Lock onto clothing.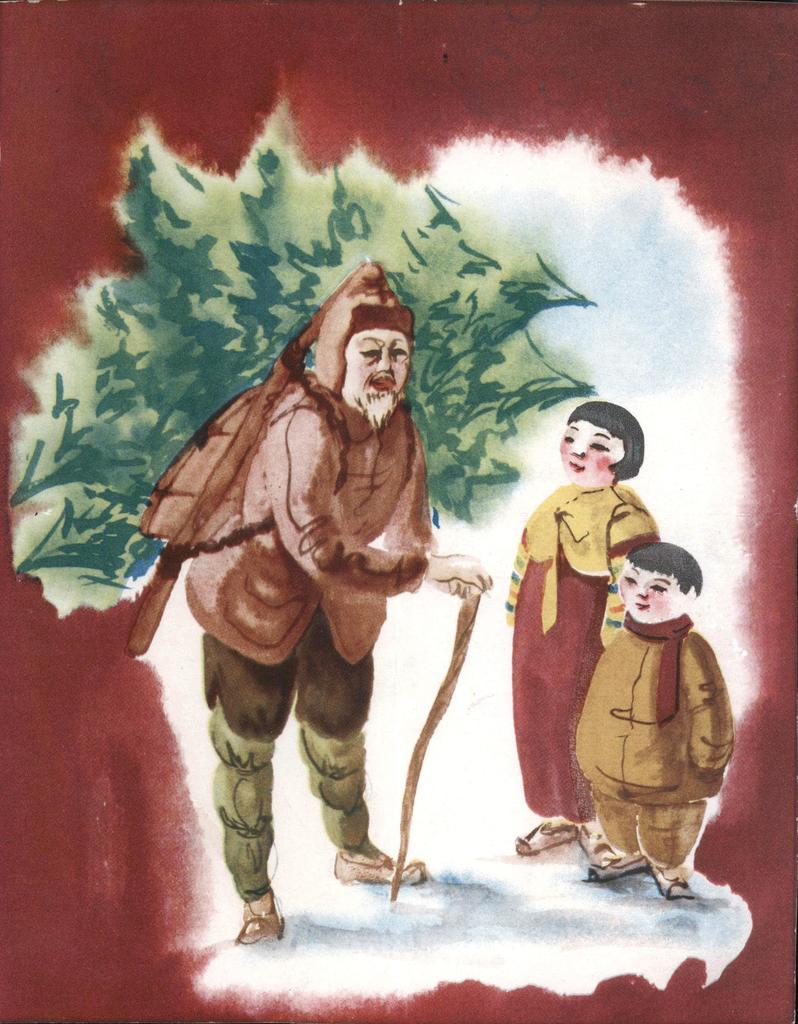
Locked: <region>174, 364, 432, 908</region>.
